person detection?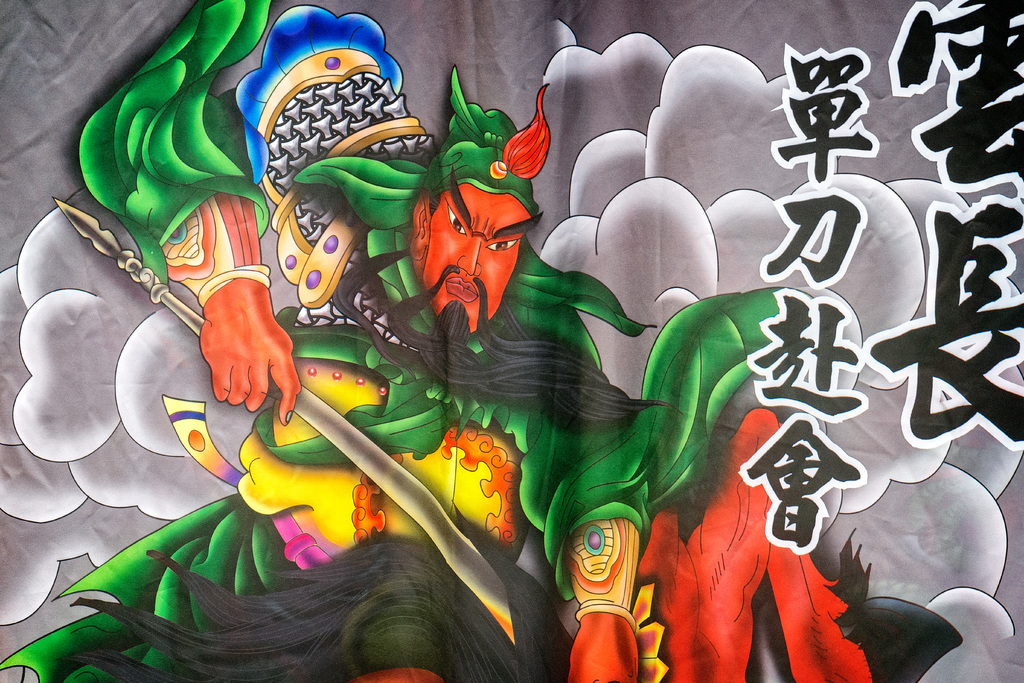
locate(161, 69, 658, 682)
